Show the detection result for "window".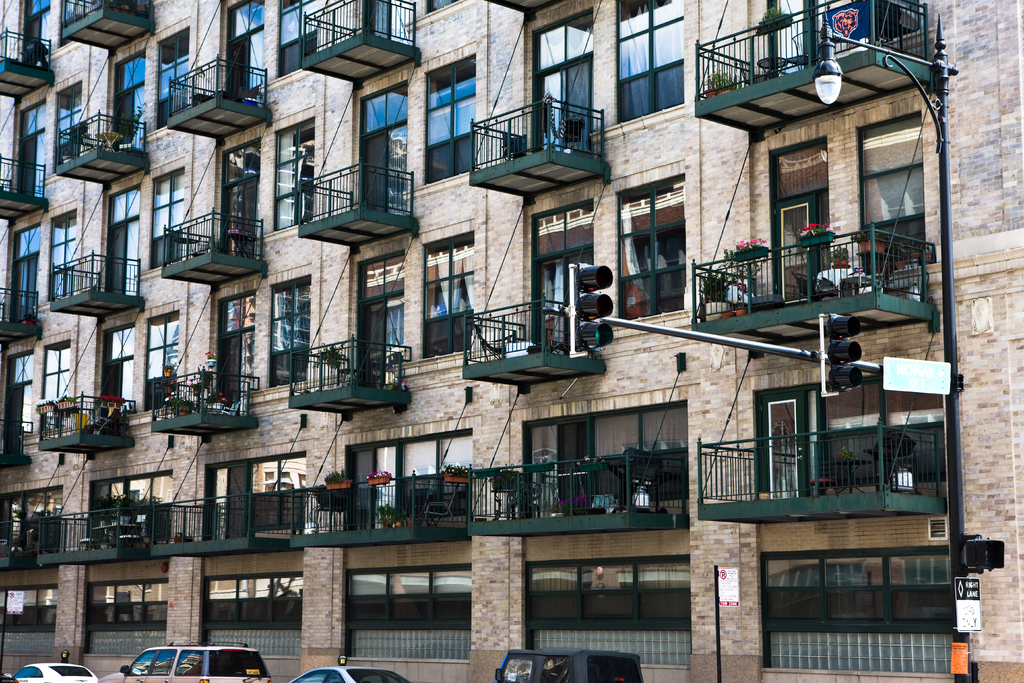
x1=276, y1=0, x2=319, y2=84.
